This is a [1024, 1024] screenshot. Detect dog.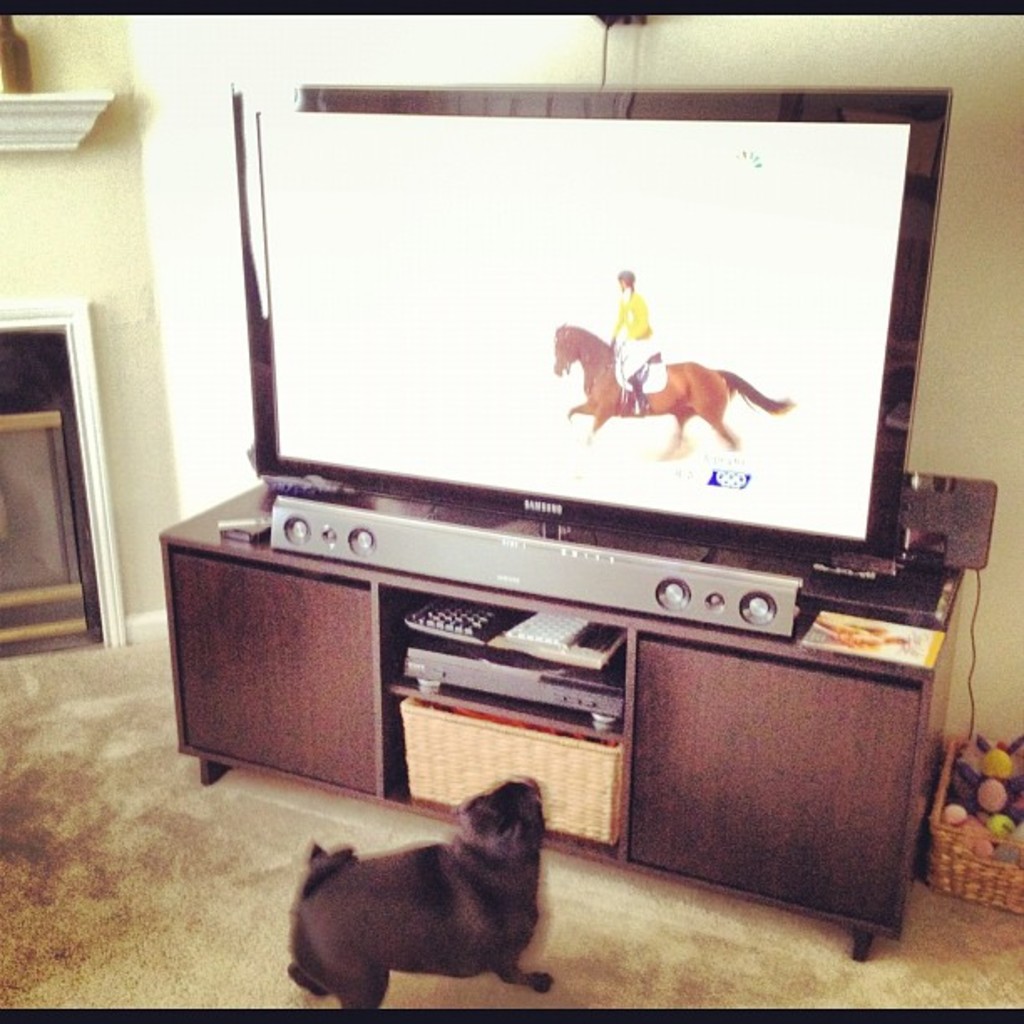
{"x1": 294, "y1": 776, "x2": 550, "y2": 1016}.
